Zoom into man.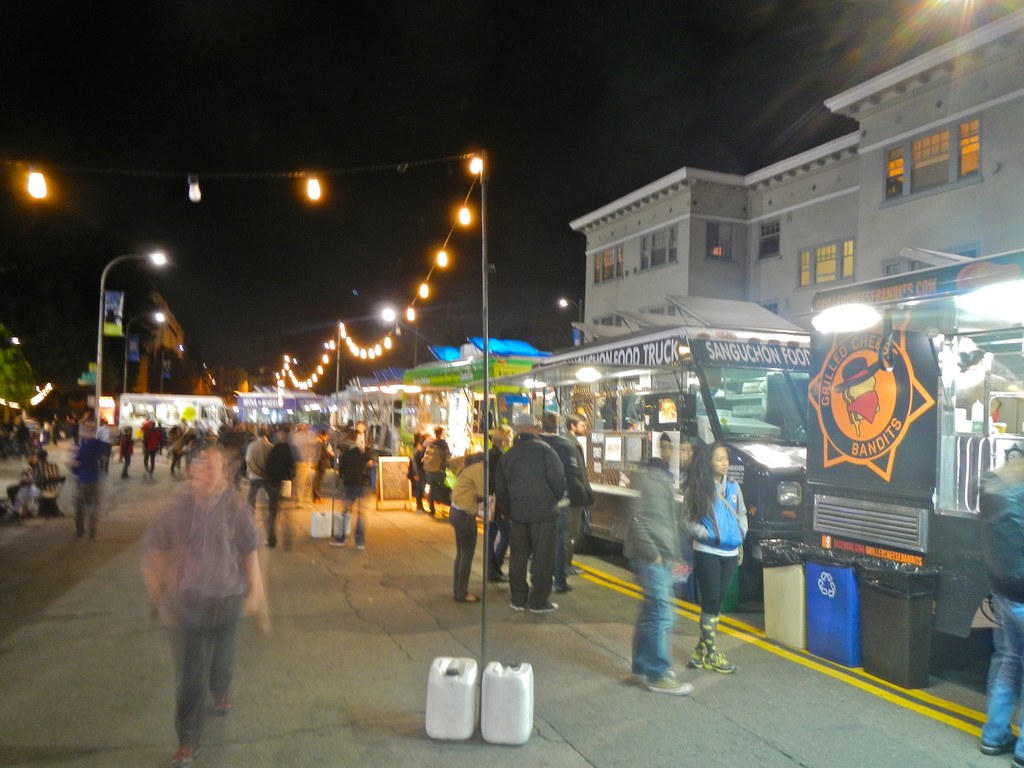
Zoom target: [x1=564, y1=413, x2=585, y2=571].
